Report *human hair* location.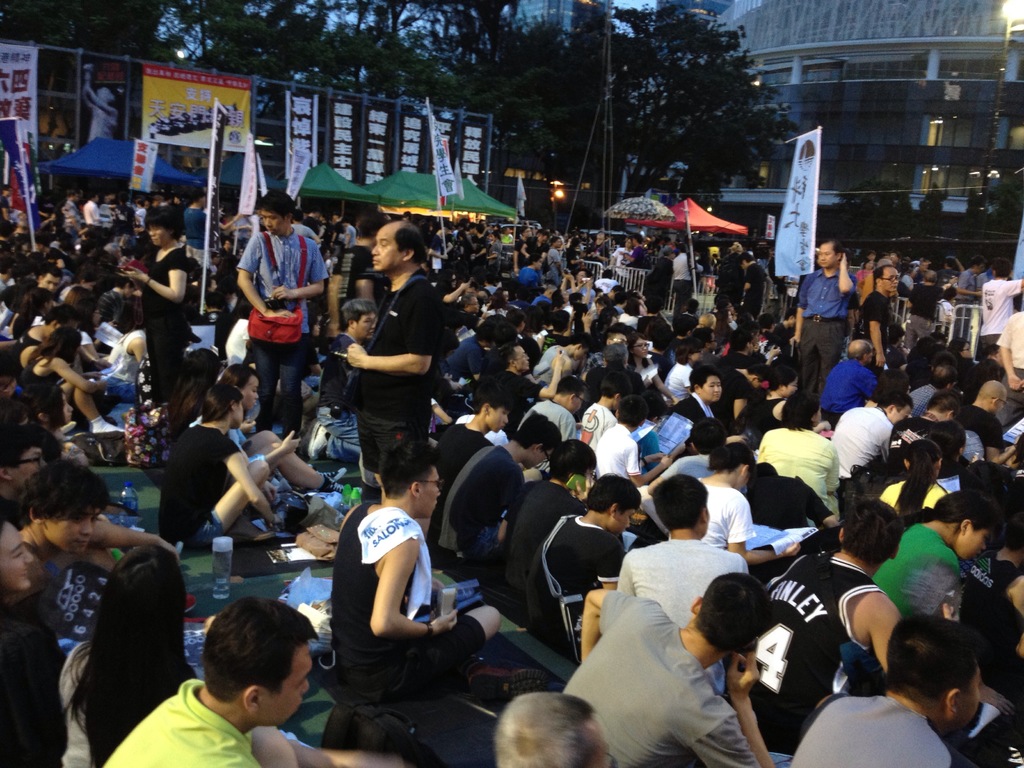
Report: x1=0, y1=426, x2=54, y2=468.
